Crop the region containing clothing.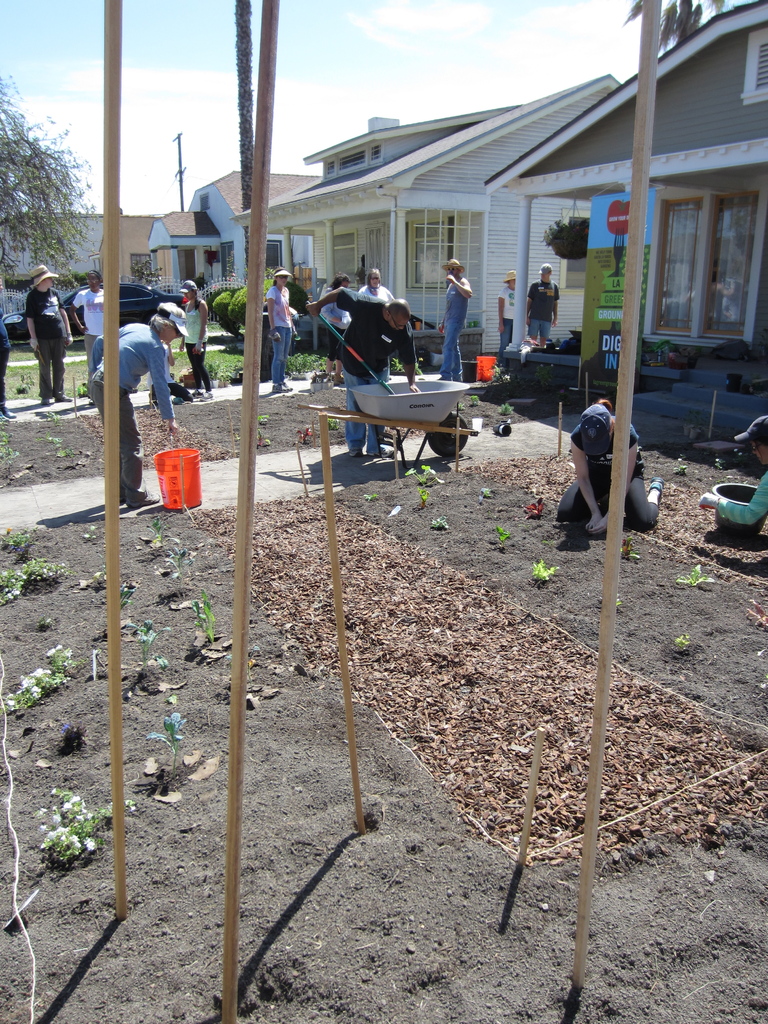
Crop region: {"left": 65, "top": 287, "right": 107, "bottom": 373}.
